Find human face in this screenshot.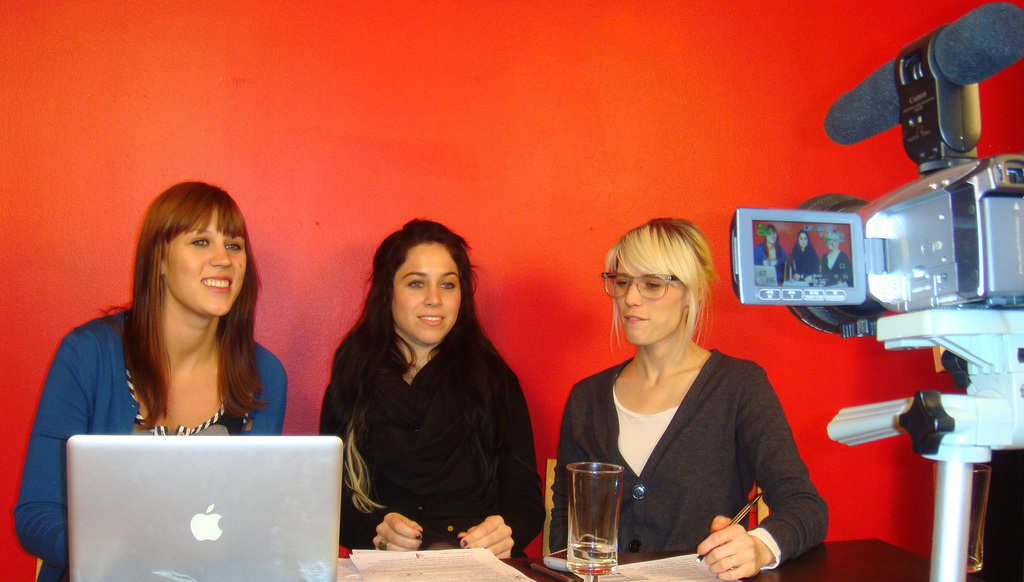
The bounding box for human face is bbox=[614, 252, 685, 346].
